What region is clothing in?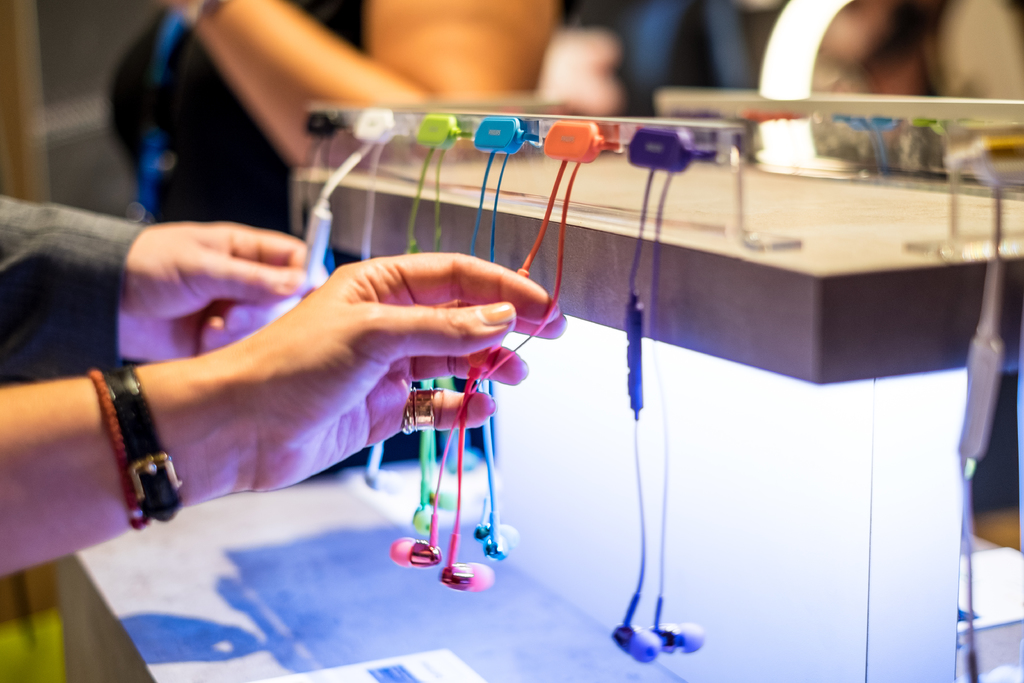
(x1=0, y1=191, x2=142, y2=380).
